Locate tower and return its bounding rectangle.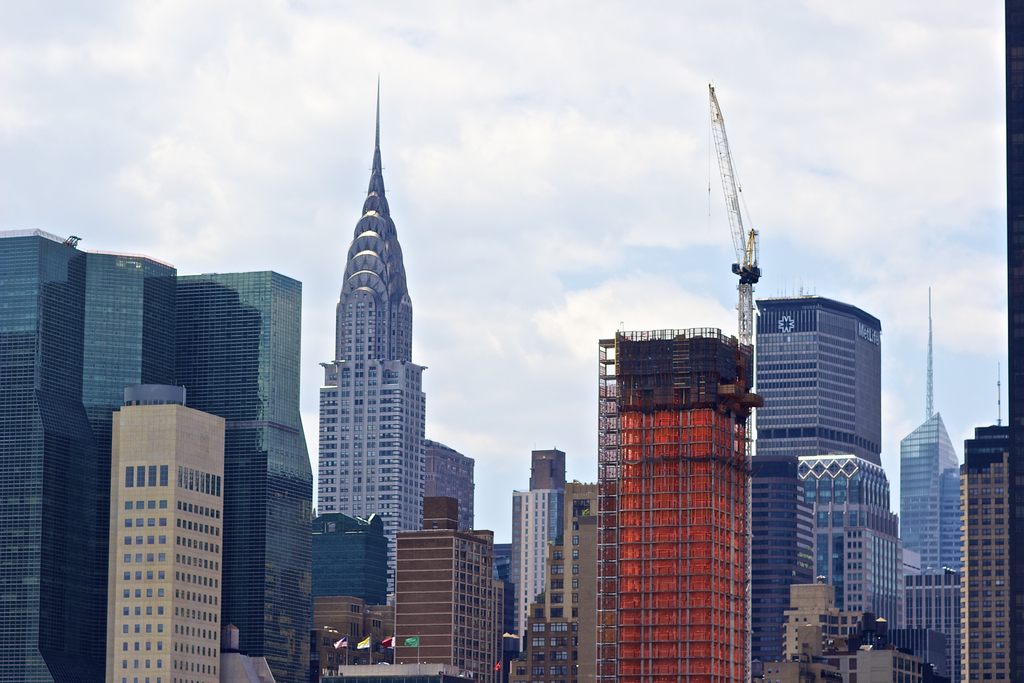
883,562,961,682.
